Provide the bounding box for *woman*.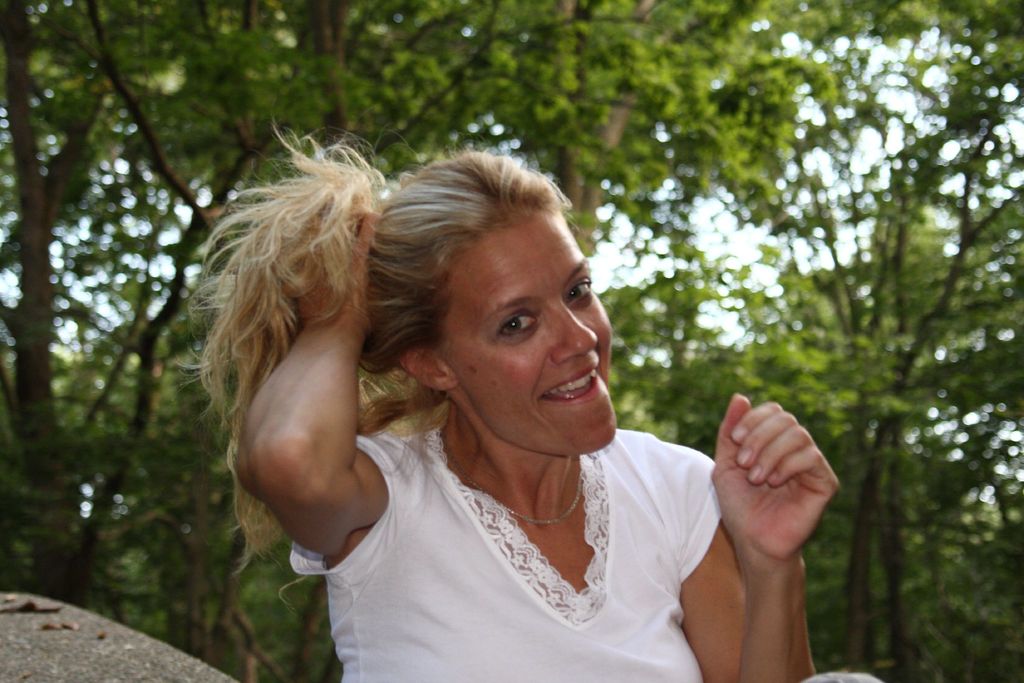
<bbox>321, 164, 679, 662</bbox>.
